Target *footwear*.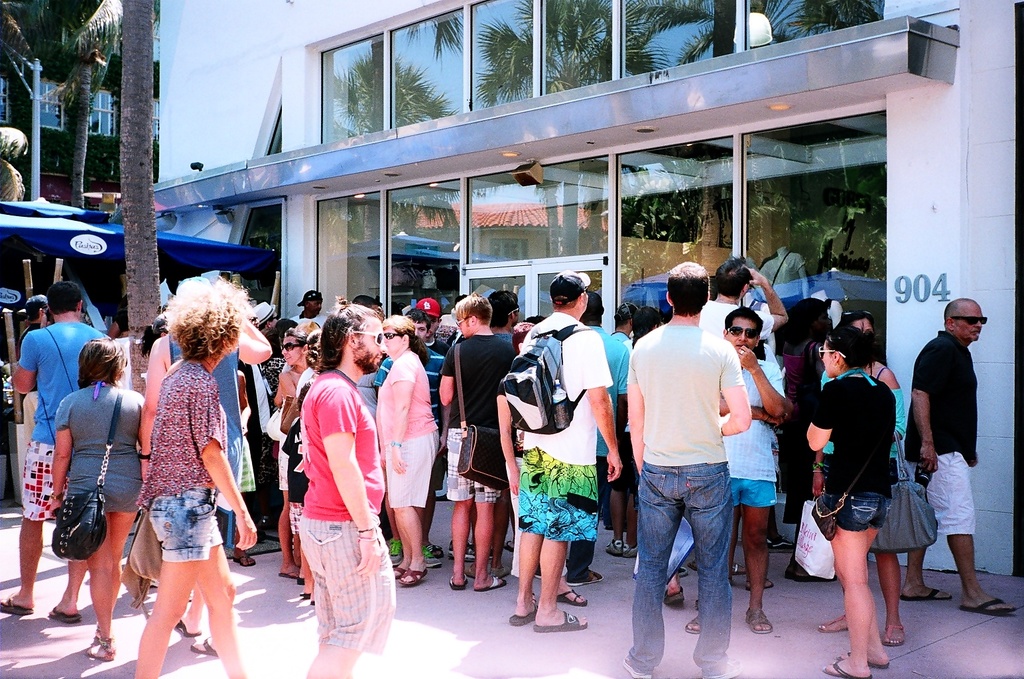
Target region: select_region(176, 617, 200, 637).
